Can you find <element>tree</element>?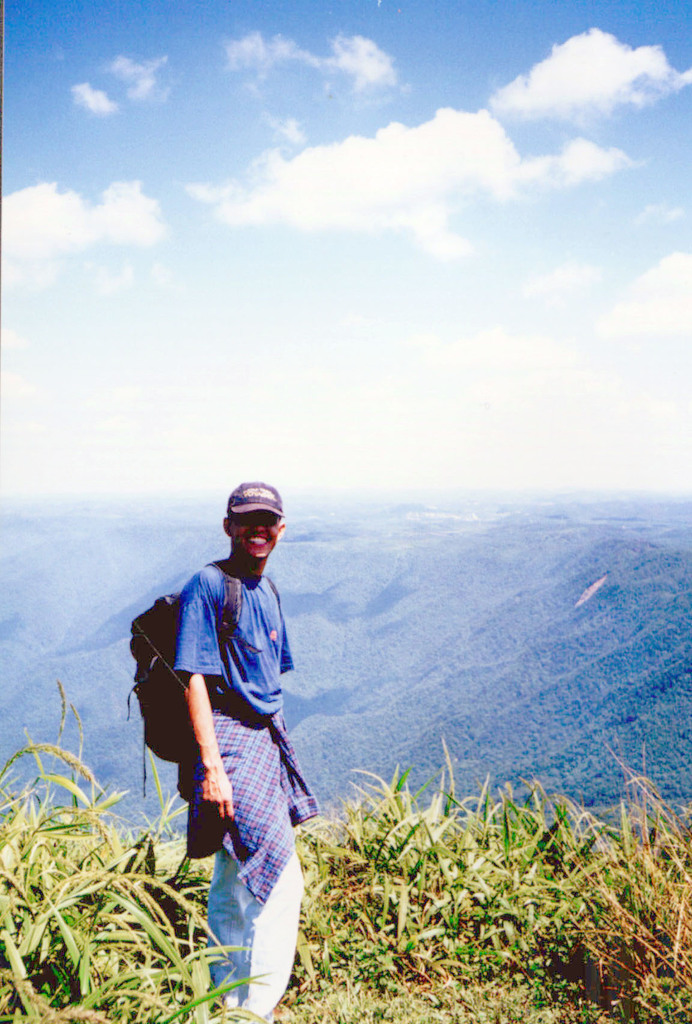
Yes, bounding box: 568,758,575,767.
